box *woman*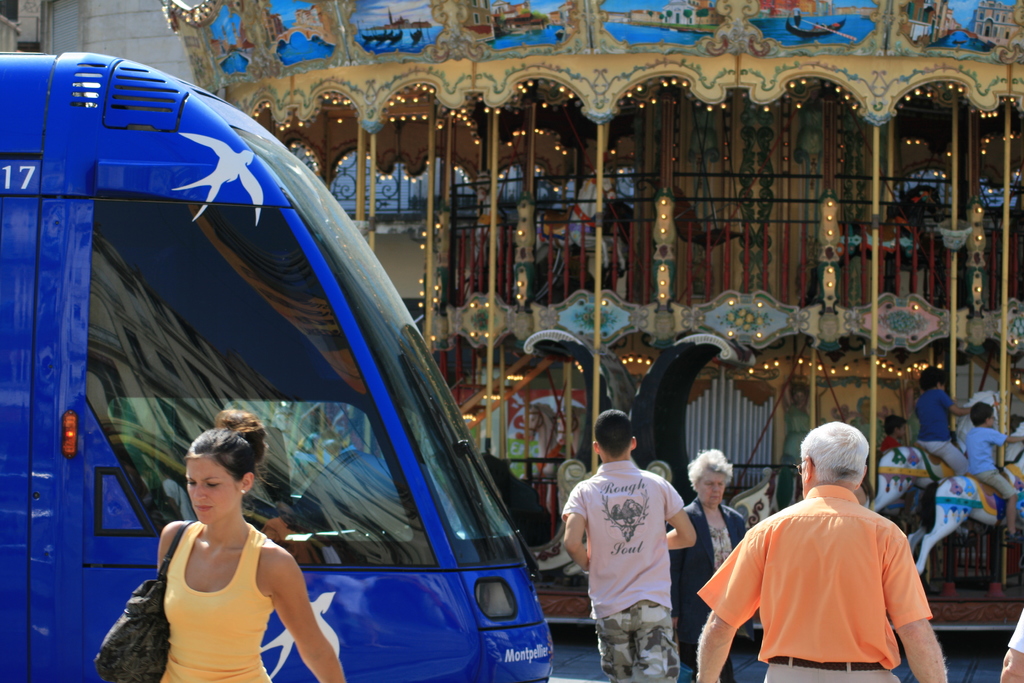
pyautogui.locateOnScreen(666, 449, 748, 682)
